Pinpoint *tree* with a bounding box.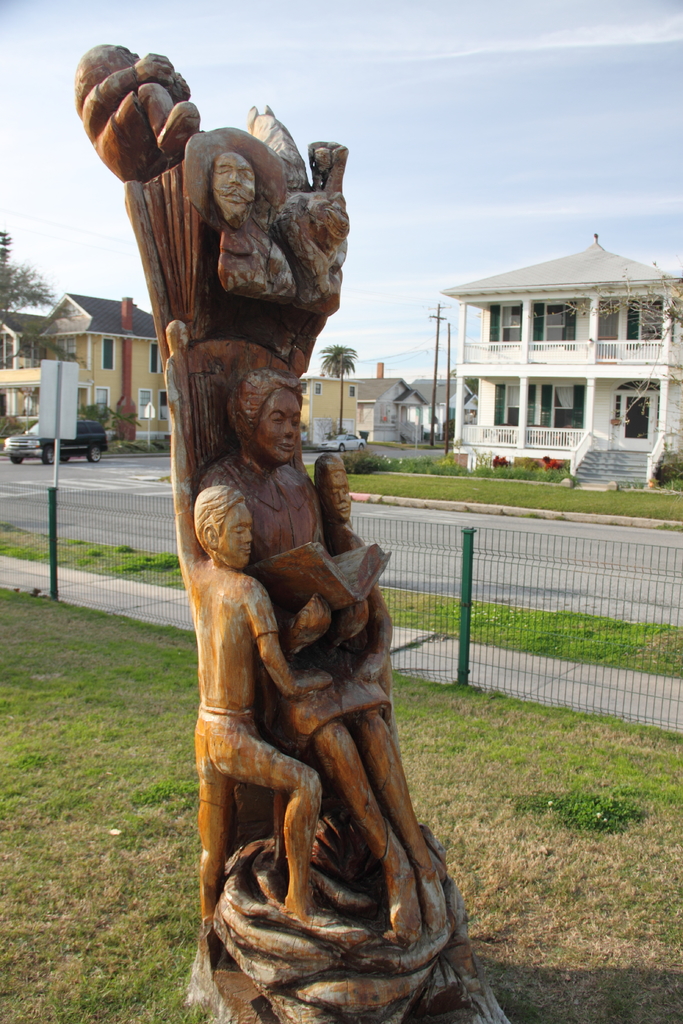
locate(318, 340, 363, 436).
